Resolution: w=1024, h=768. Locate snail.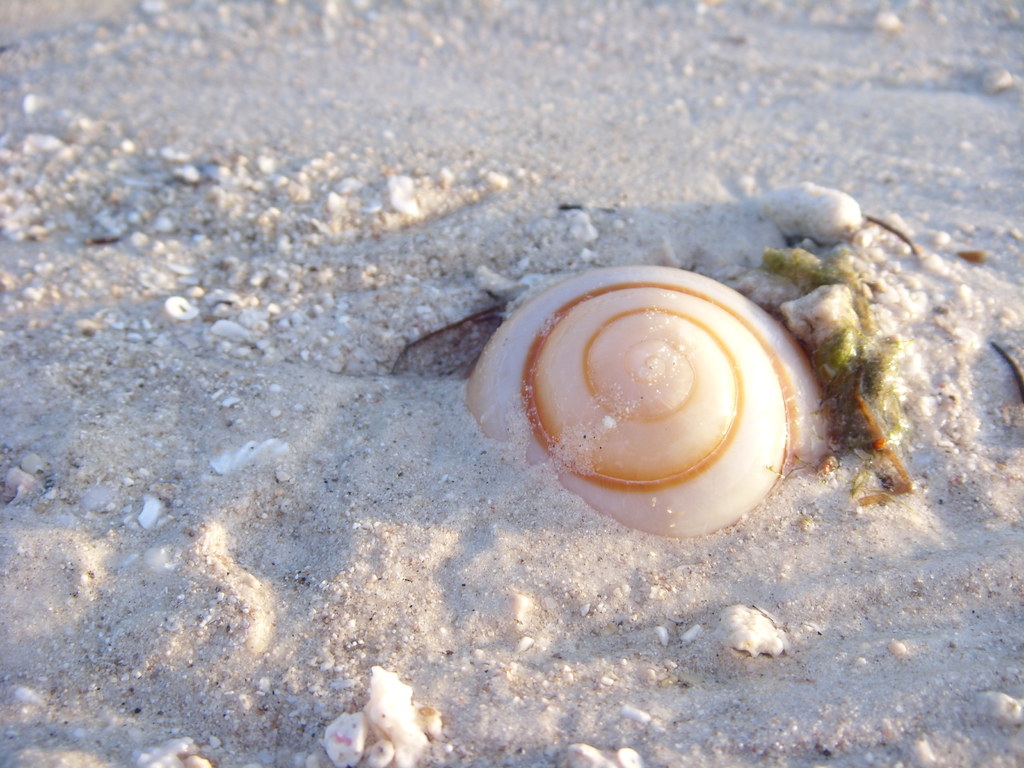
[x1=428, y1=255, x2=862, y2=559].
